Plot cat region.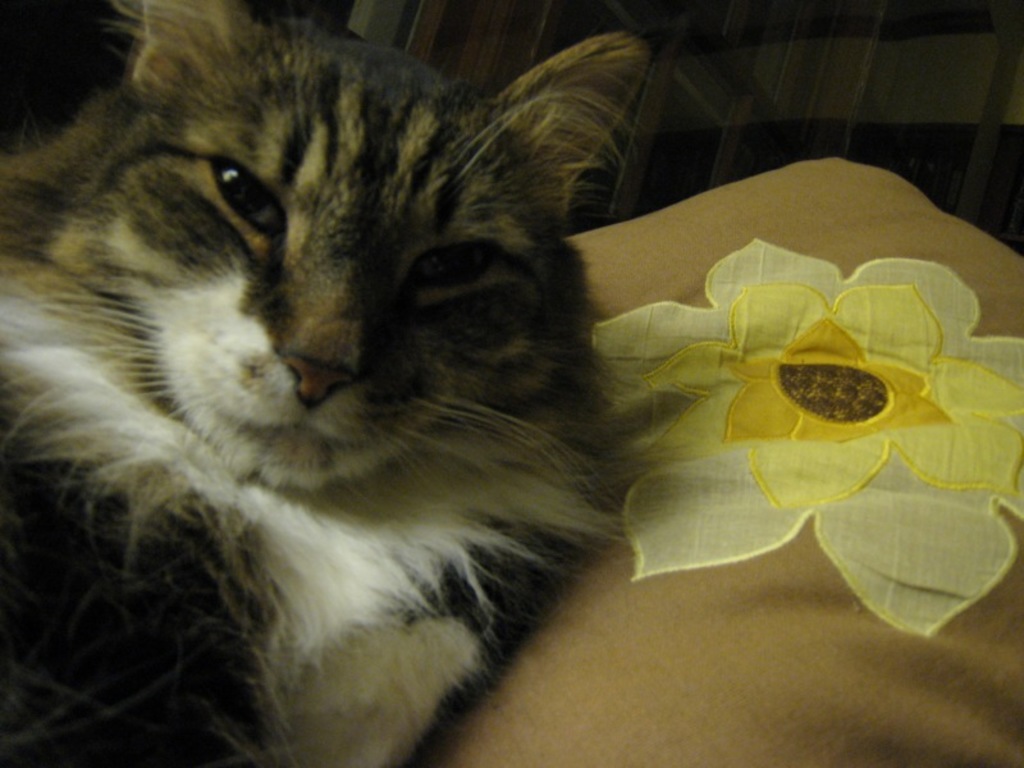
Plotted at [0, 0, 652, 767].
